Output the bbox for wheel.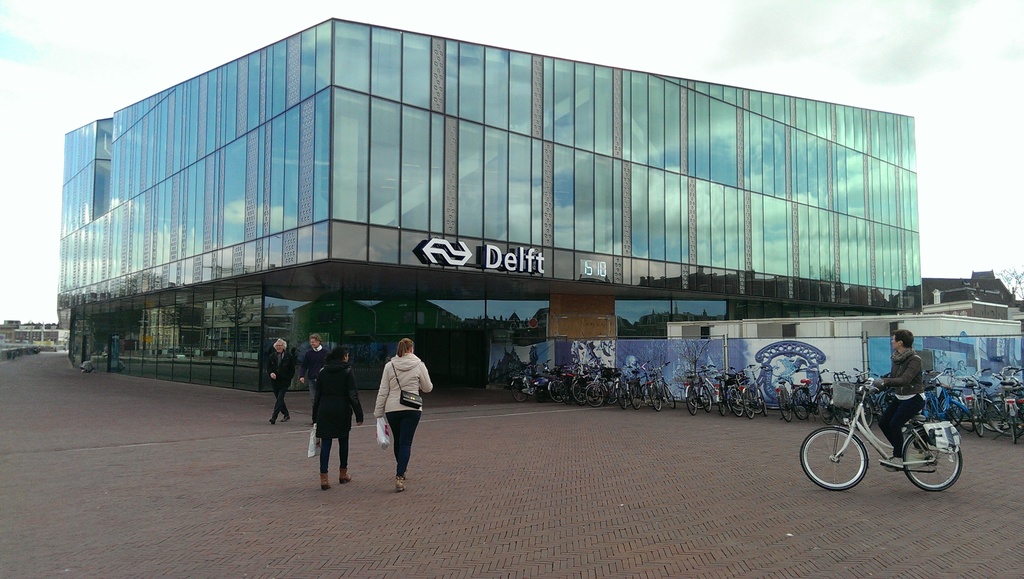
[916, 398, 945, 427].
